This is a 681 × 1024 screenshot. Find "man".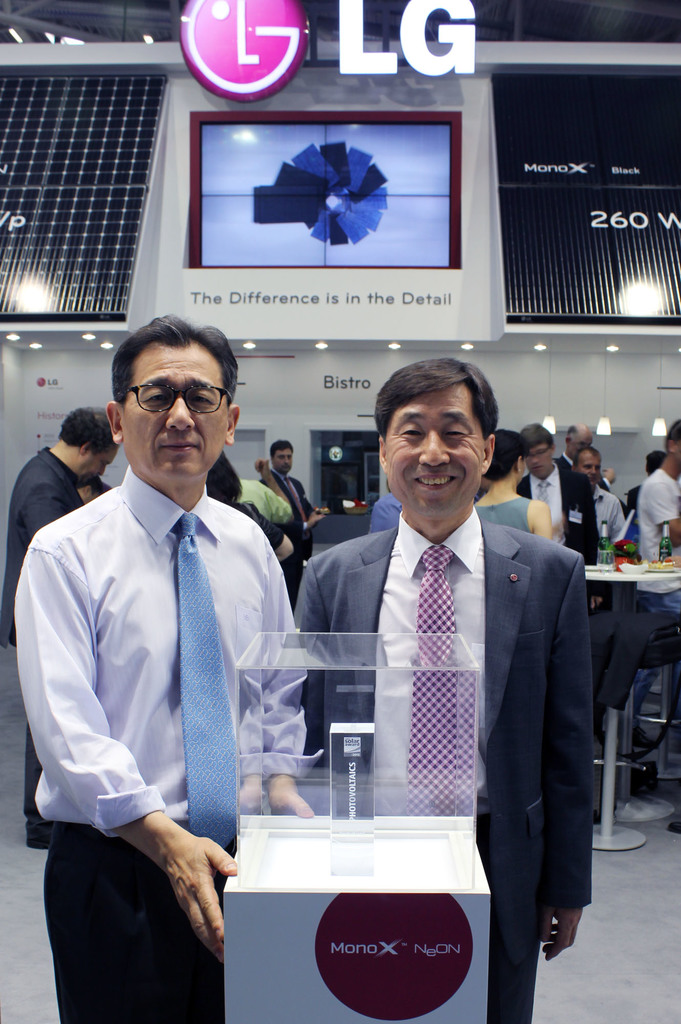
Bounding box: left=291, top=358, right=602, bottom=1023.
